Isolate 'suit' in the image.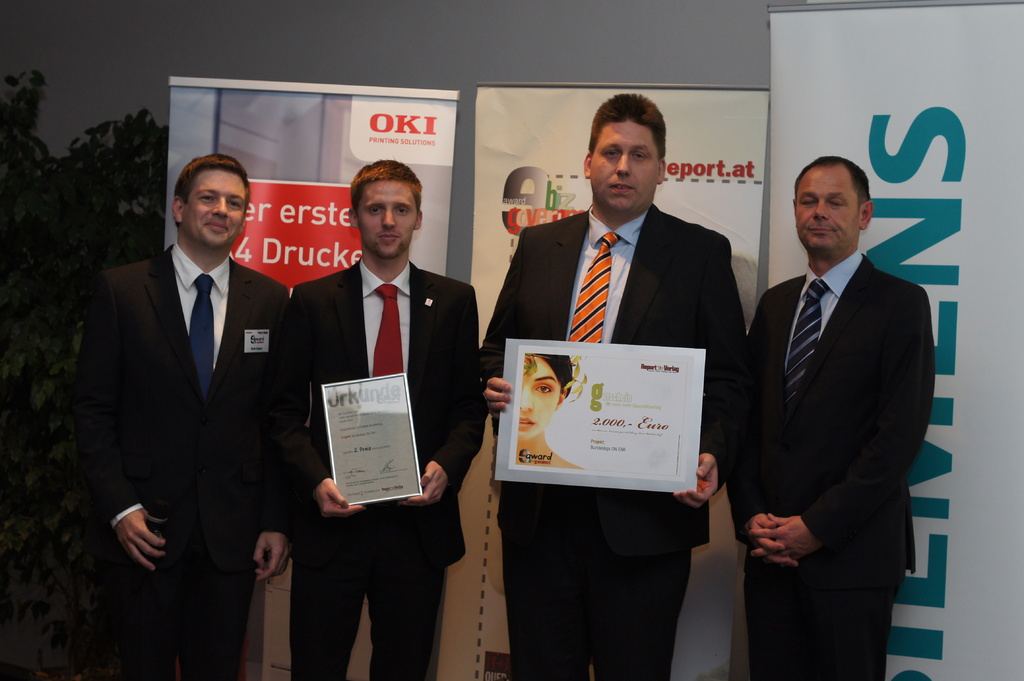
Isolated region: box(55, 234, 294, 680).
